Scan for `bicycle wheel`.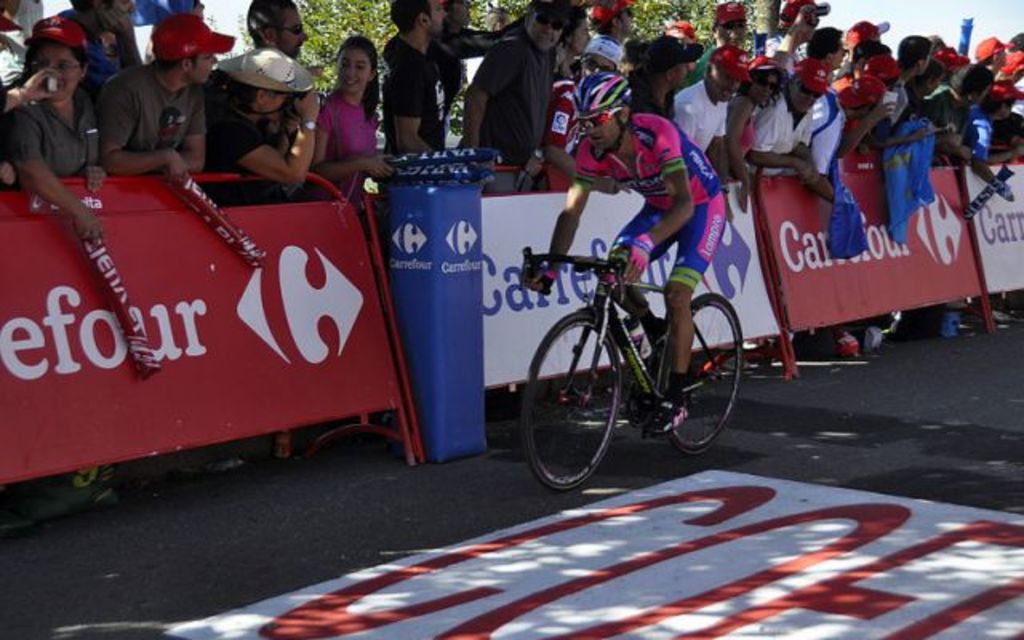
Scan result: x1=661, y1=290, x2=744, y2=456.
